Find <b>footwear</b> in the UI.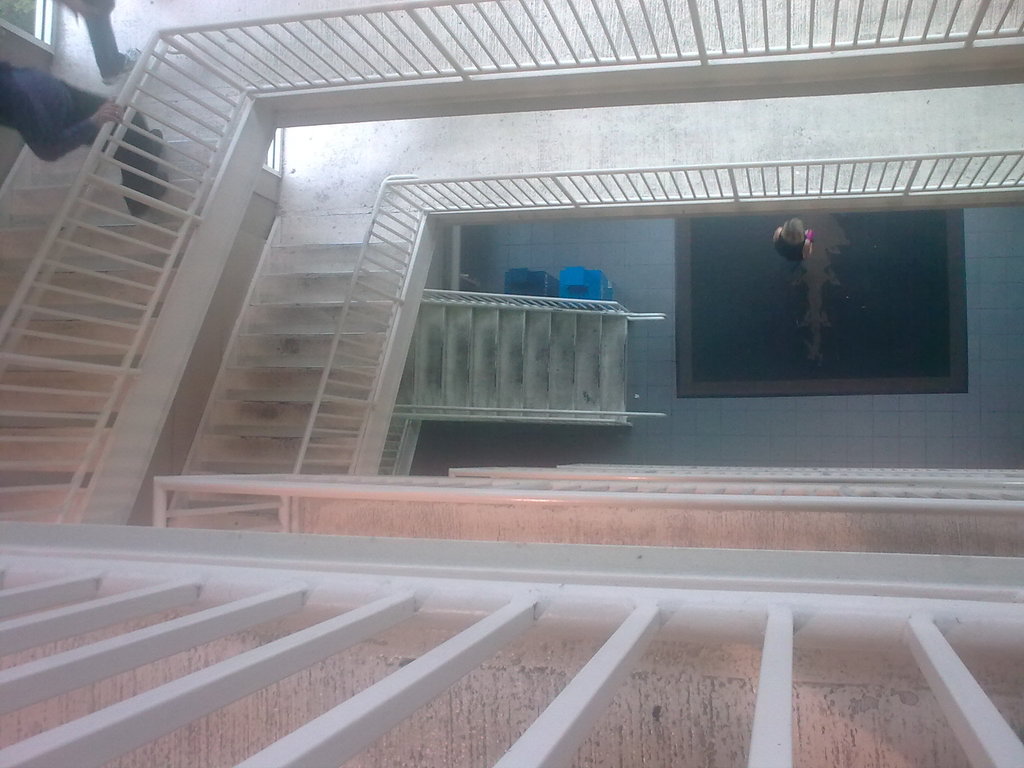
UI element at [x1=807, y1=233, x2=815, y2=239].
